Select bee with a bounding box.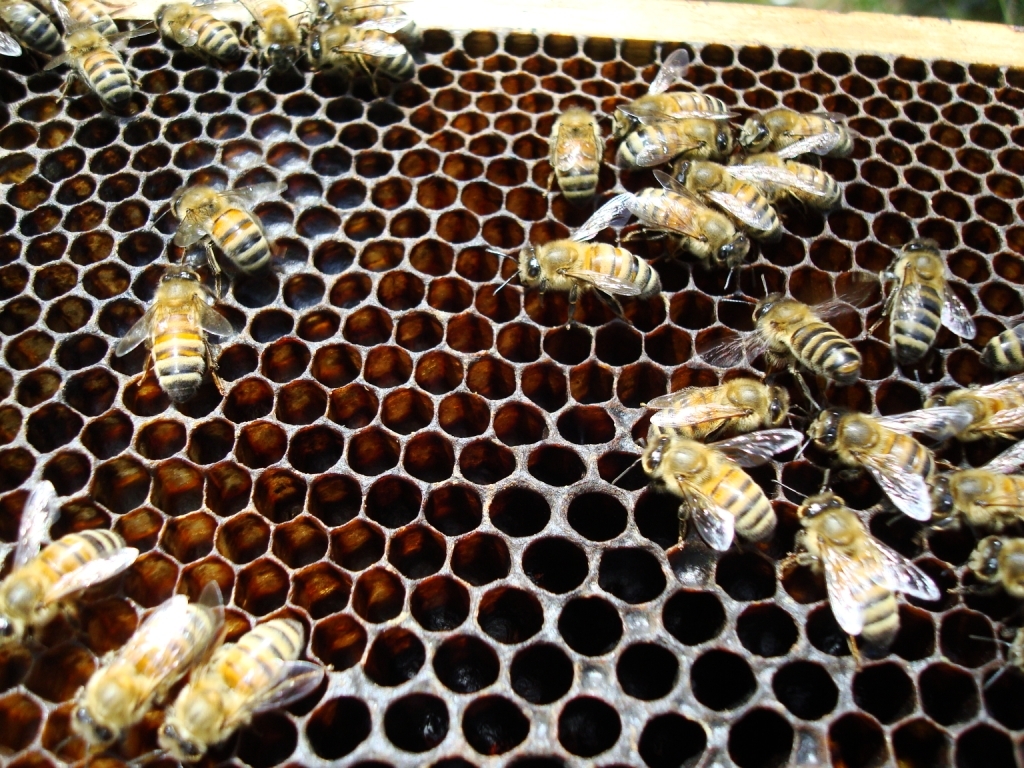
[605,45,747,152].
